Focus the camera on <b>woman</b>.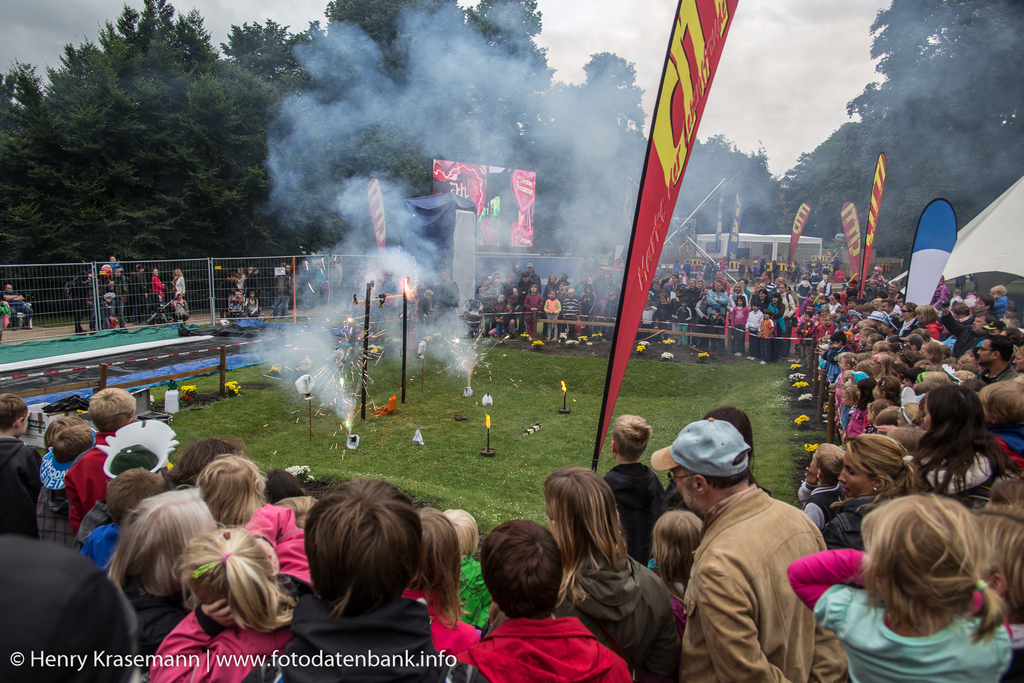
Focus region: [543,276,557,338].
